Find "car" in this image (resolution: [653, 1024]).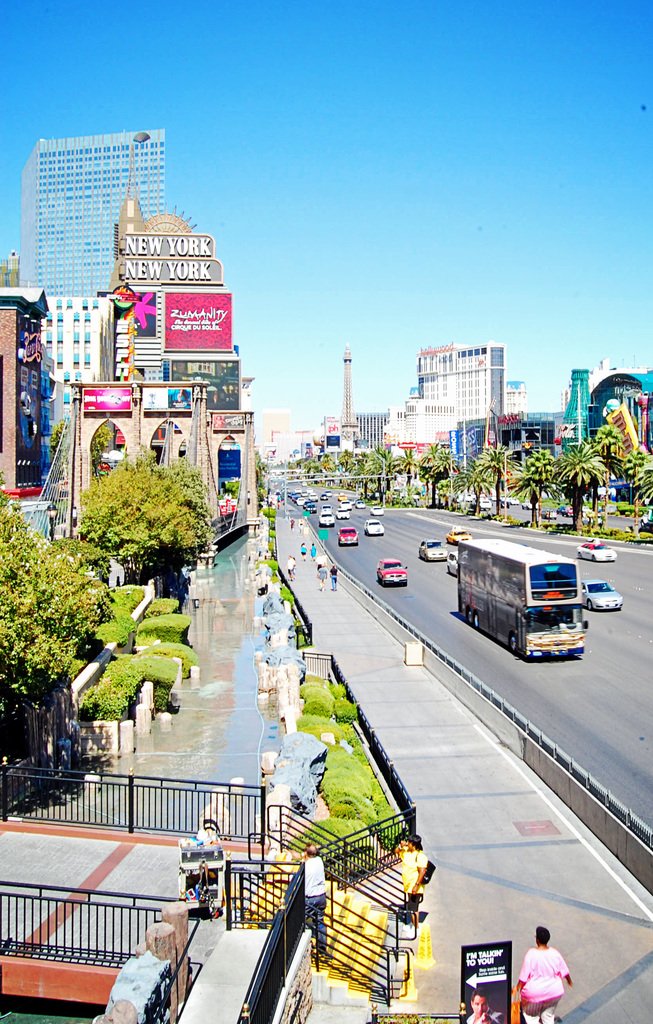
bbox=[583, 580, 626, 613].
